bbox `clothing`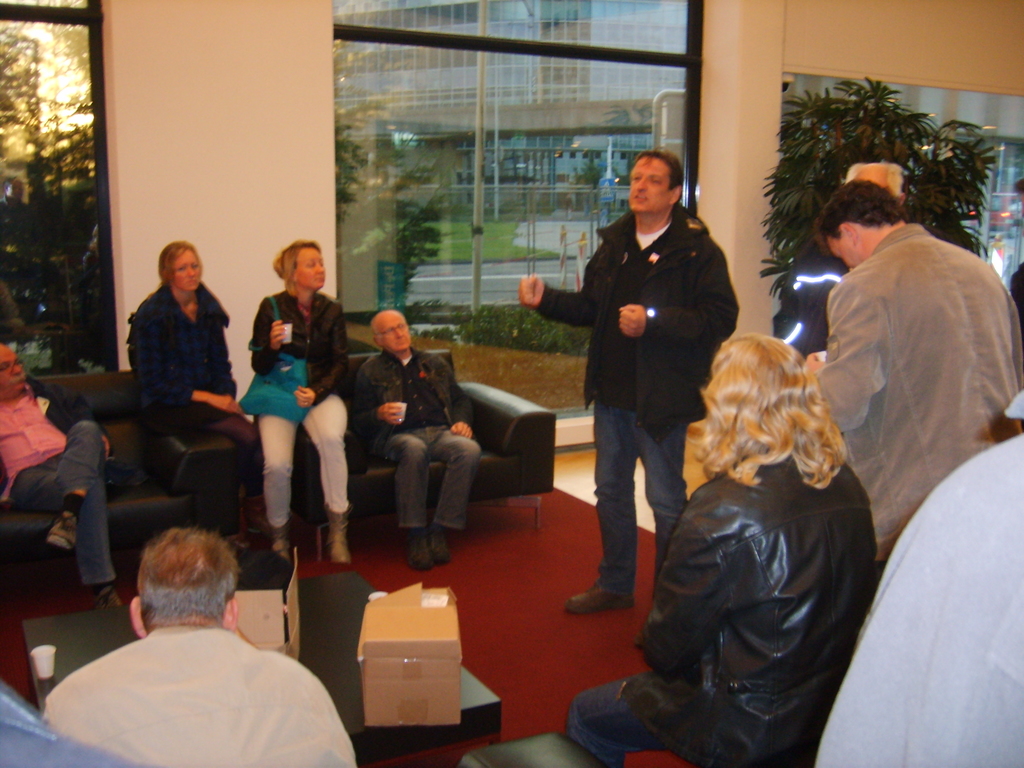
{"x1": 42, "y1": 609, "x2": 358, "y2": 767}
